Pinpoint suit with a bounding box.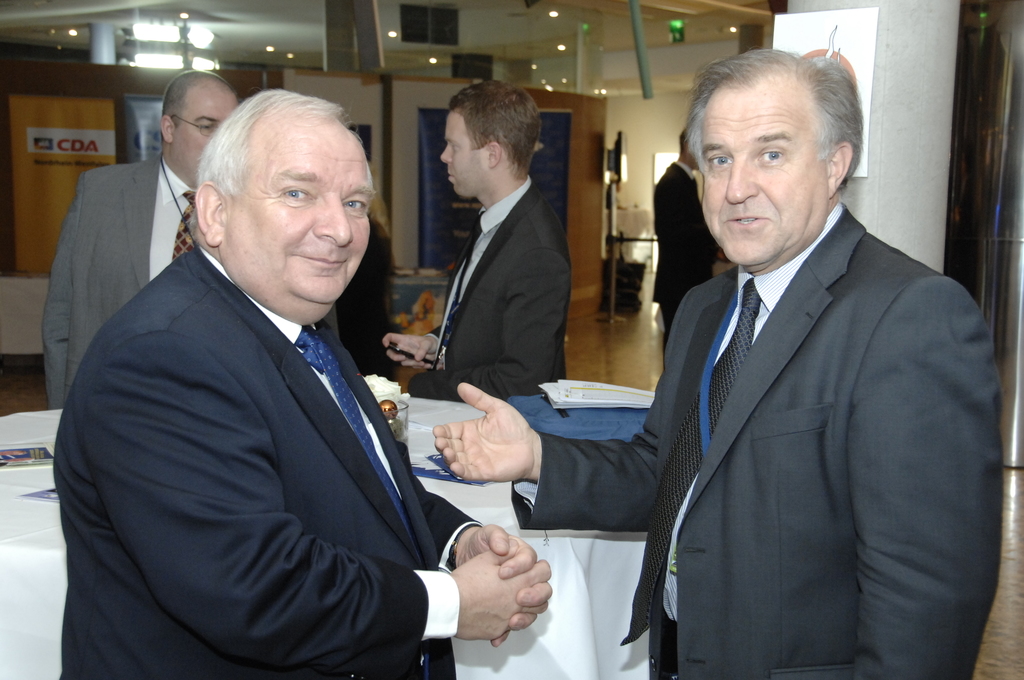
x1=509 y1=194 x2=1004 y2=679.
